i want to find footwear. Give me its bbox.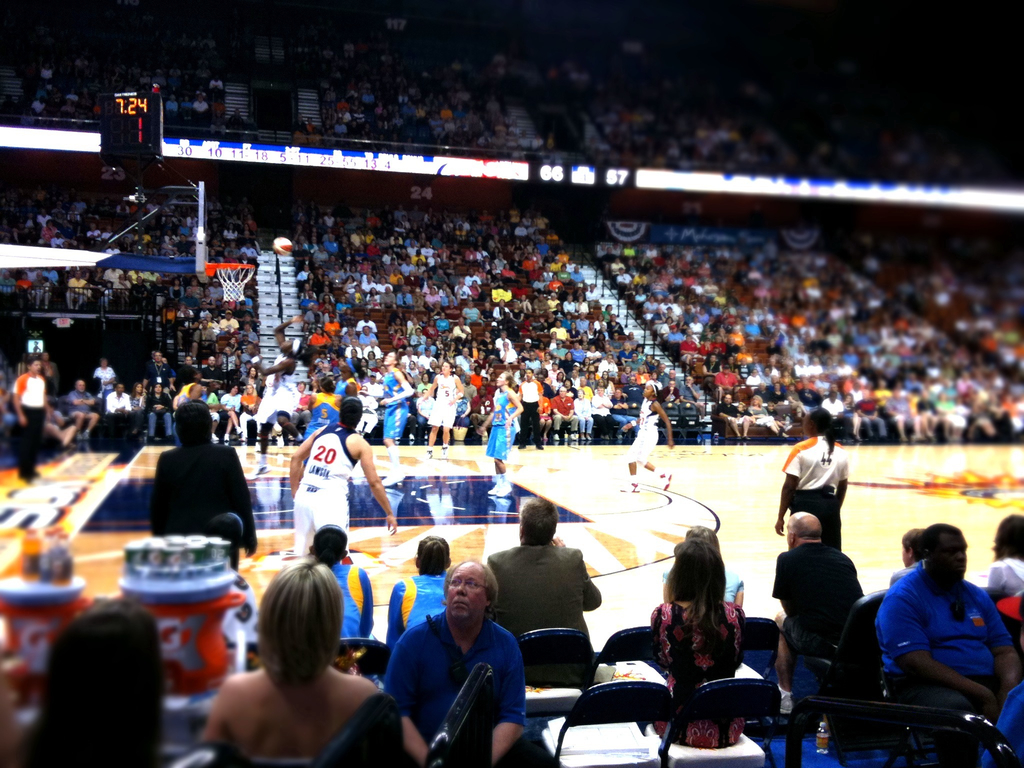
box(734, 435, 742, 444).
